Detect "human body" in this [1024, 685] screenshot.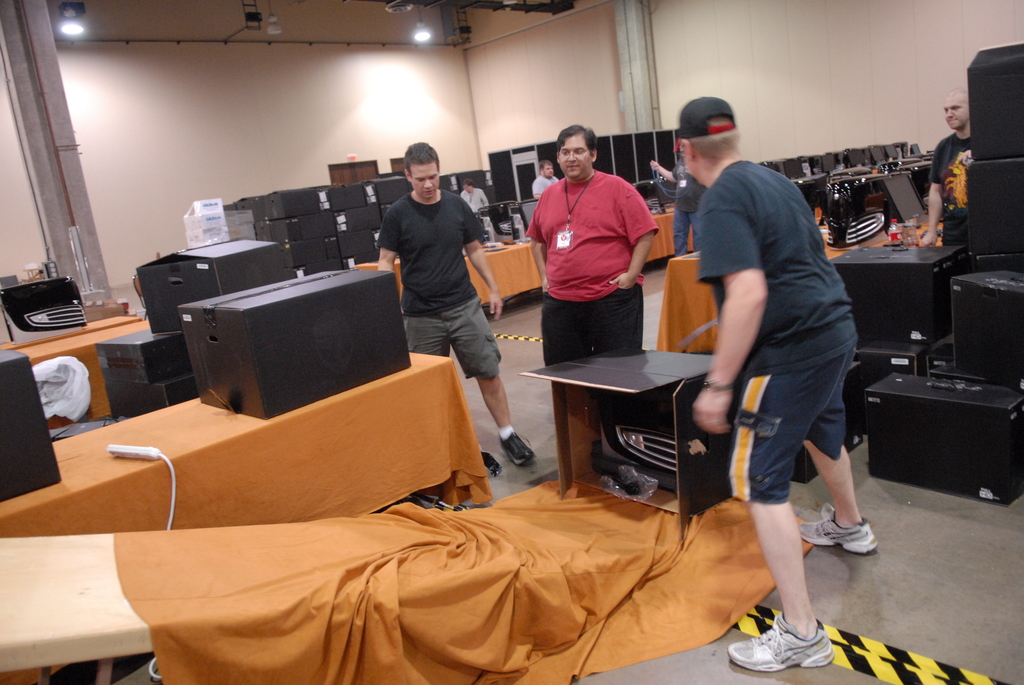
Detection: x1=462, y1=191, x2=491, y2=218.
